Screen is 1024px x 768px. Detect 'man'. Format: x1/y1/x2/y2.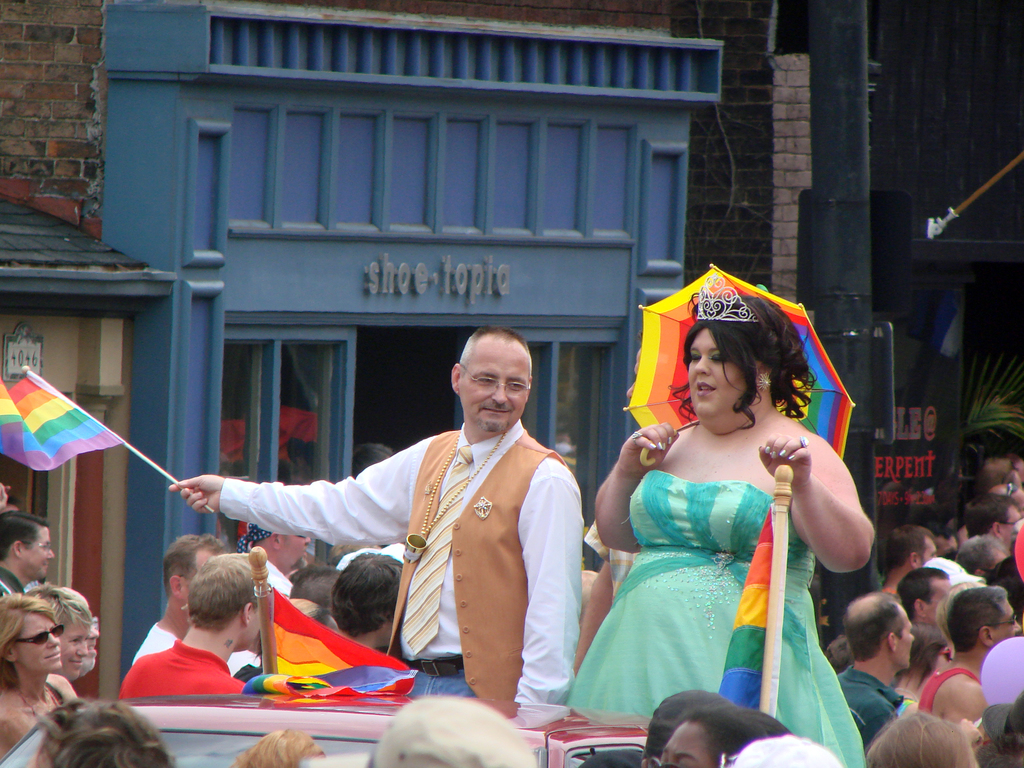
837/591/919/763.
